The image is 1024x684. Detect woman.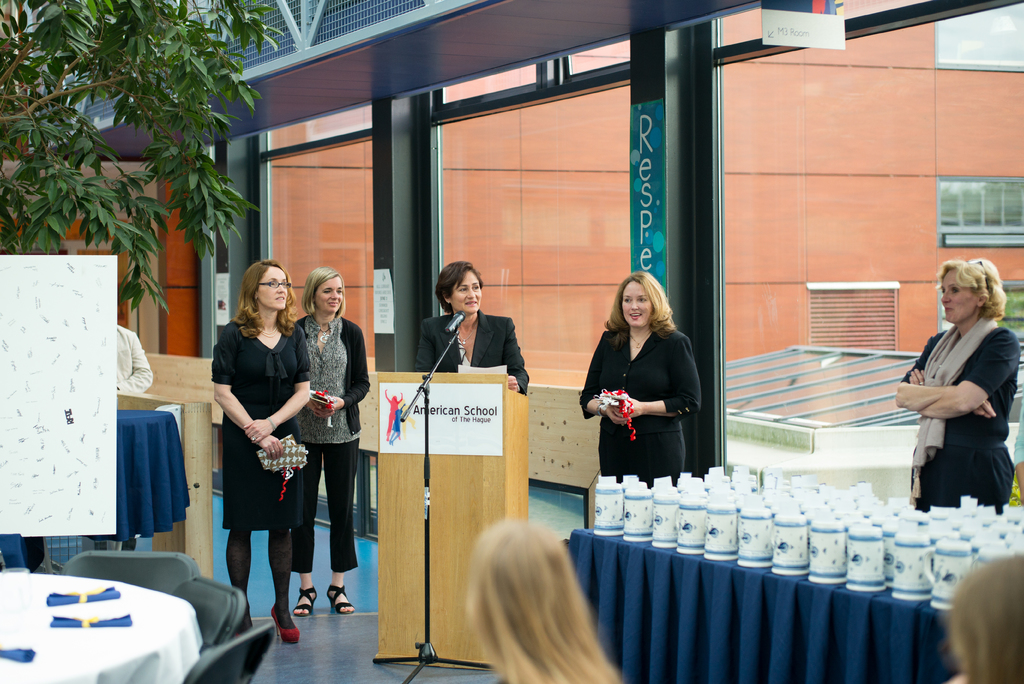
Detection: region(287, 249, 381, 624).
